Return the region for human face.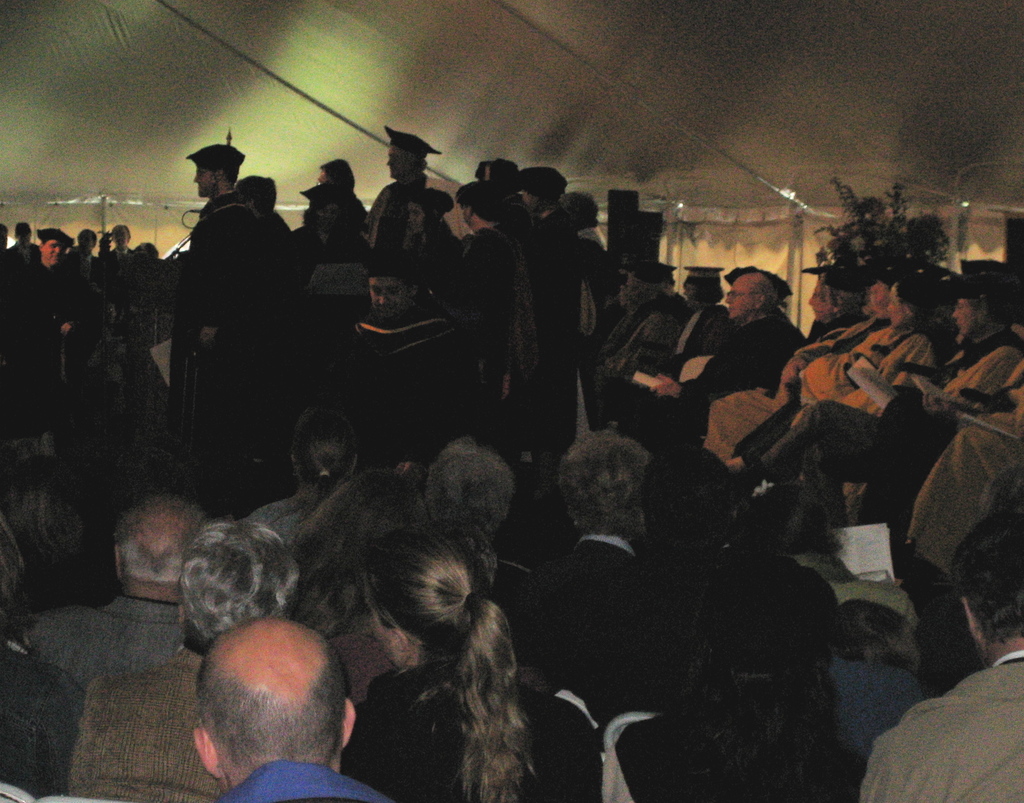
365:274:418:318.
